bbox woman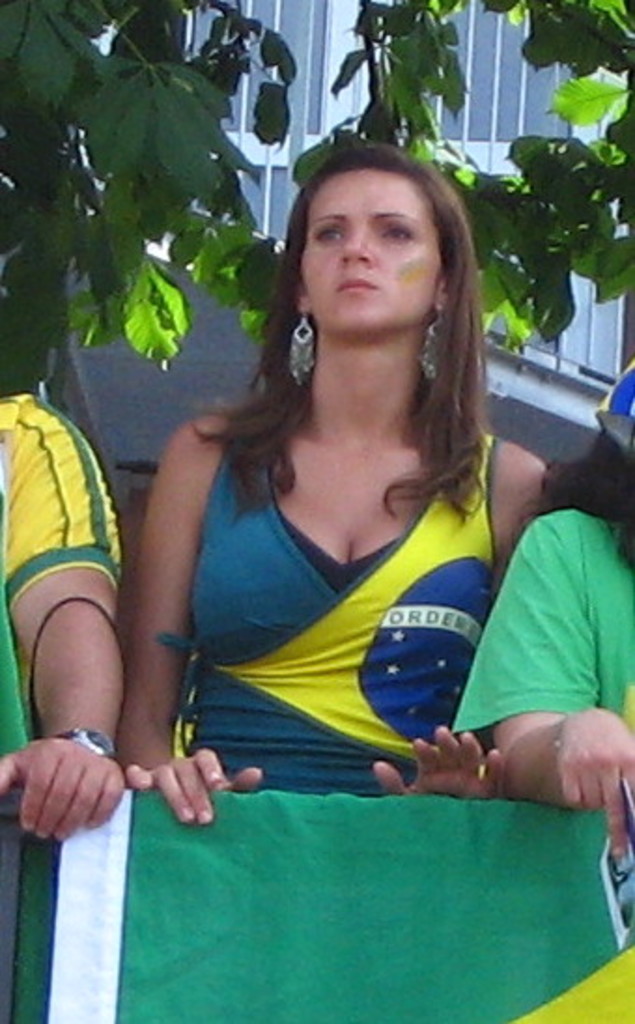
l=443, t=357, r=633, b=869
